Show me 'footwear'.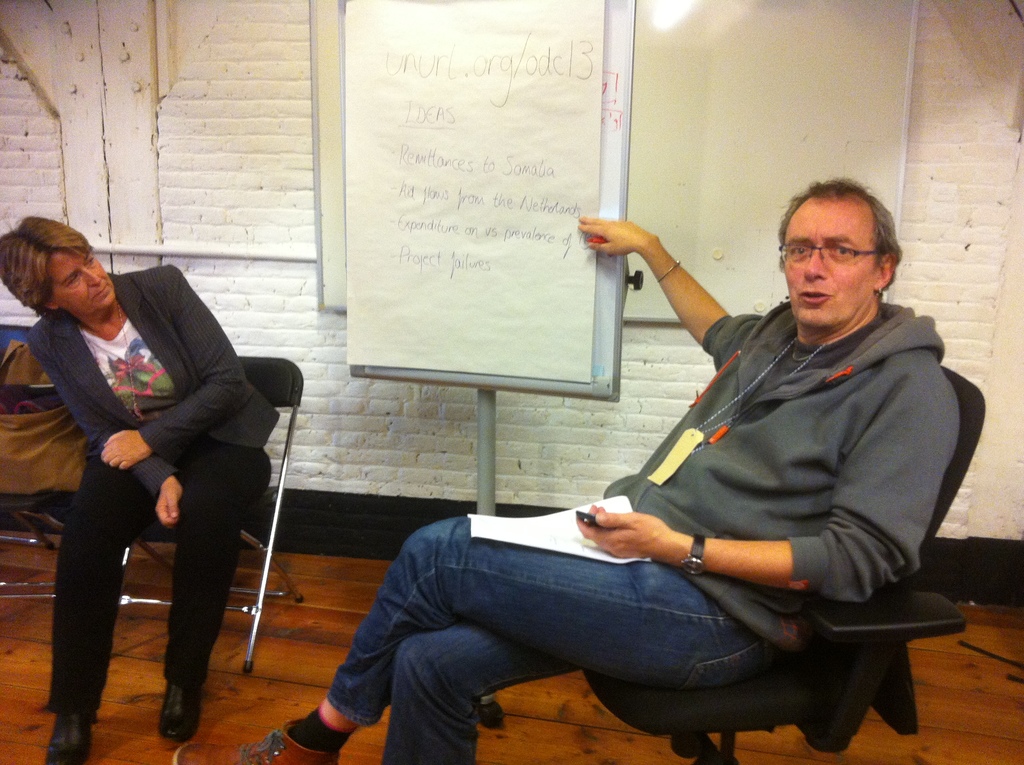
'footwear' is here: bbox=[233, 716, 340, 764].
